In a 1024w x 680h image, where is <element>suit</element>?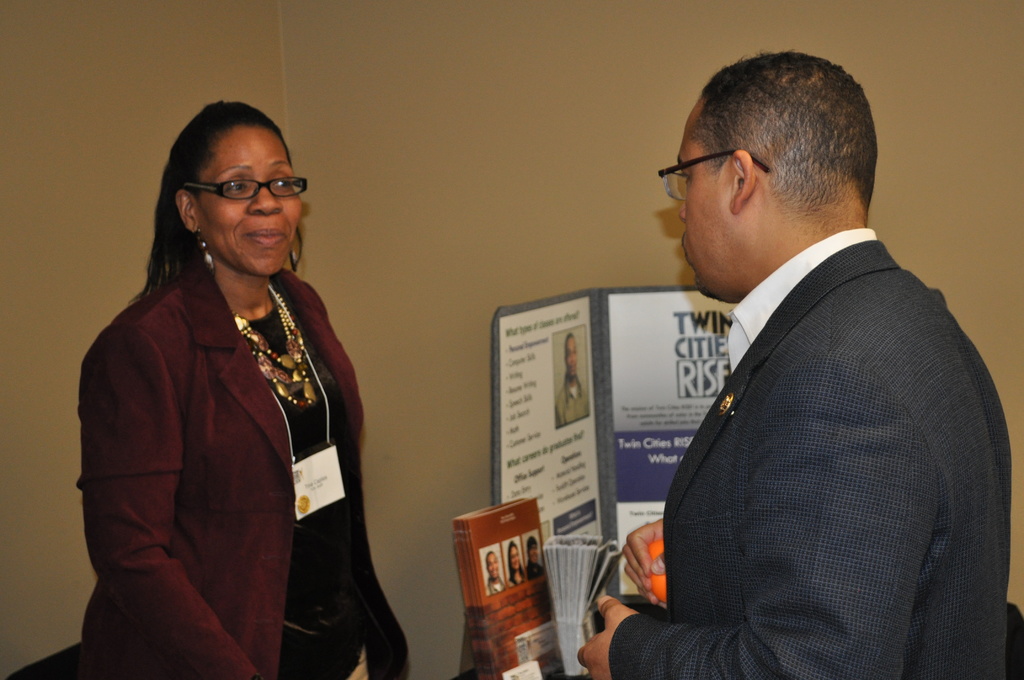
[628, 156, 995, 663].
